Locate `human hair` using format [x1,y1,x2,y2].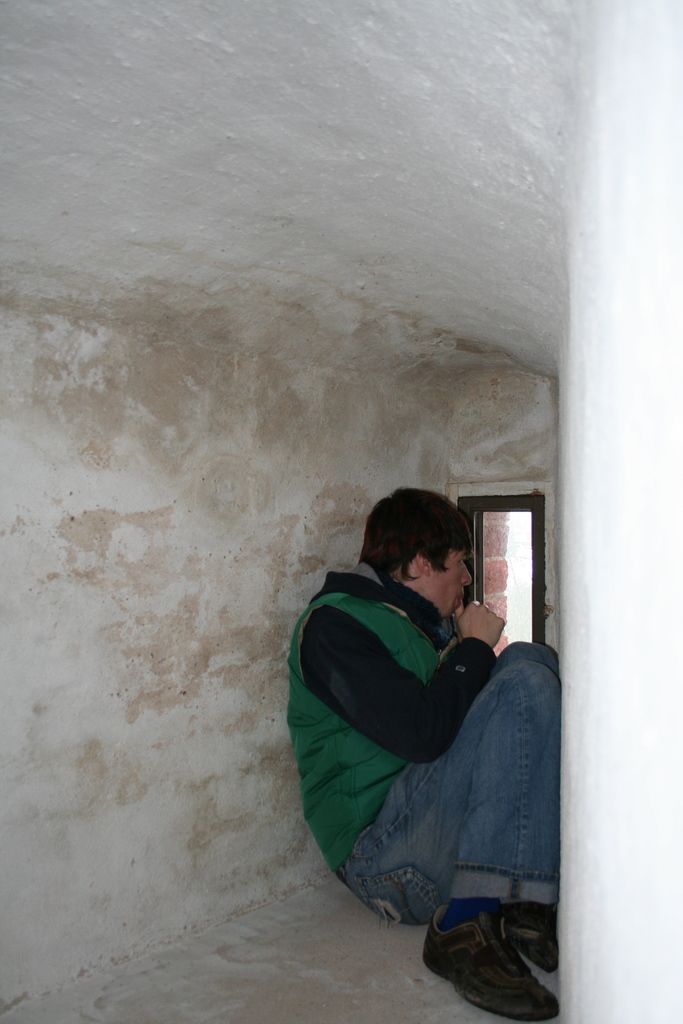
[370,491,472,597].
